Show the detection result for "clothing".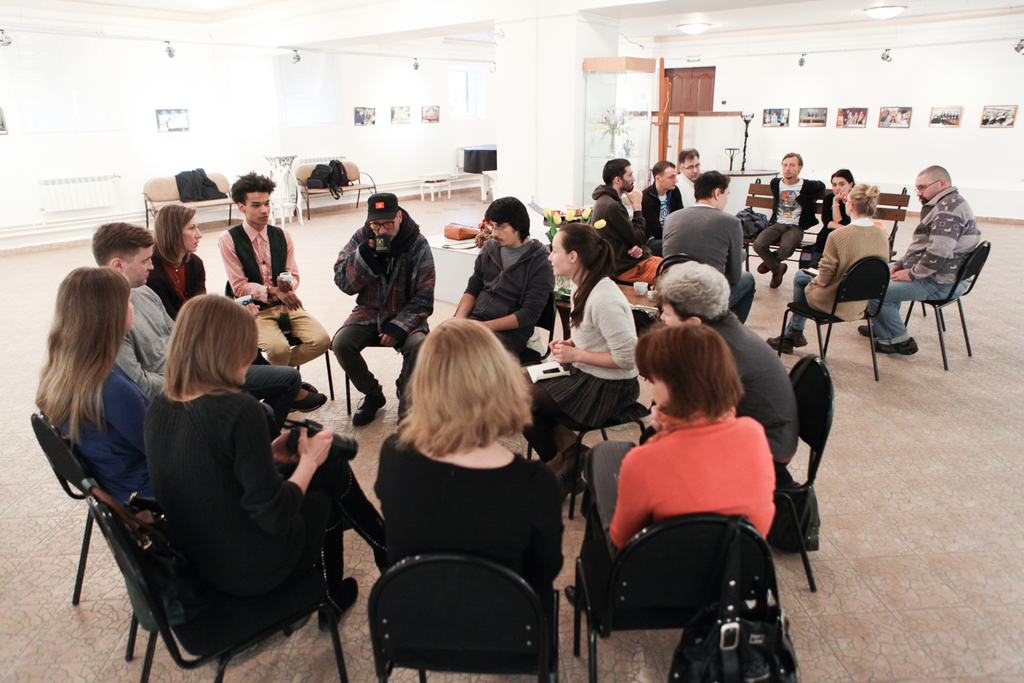
(652, 172, 707, 218).
